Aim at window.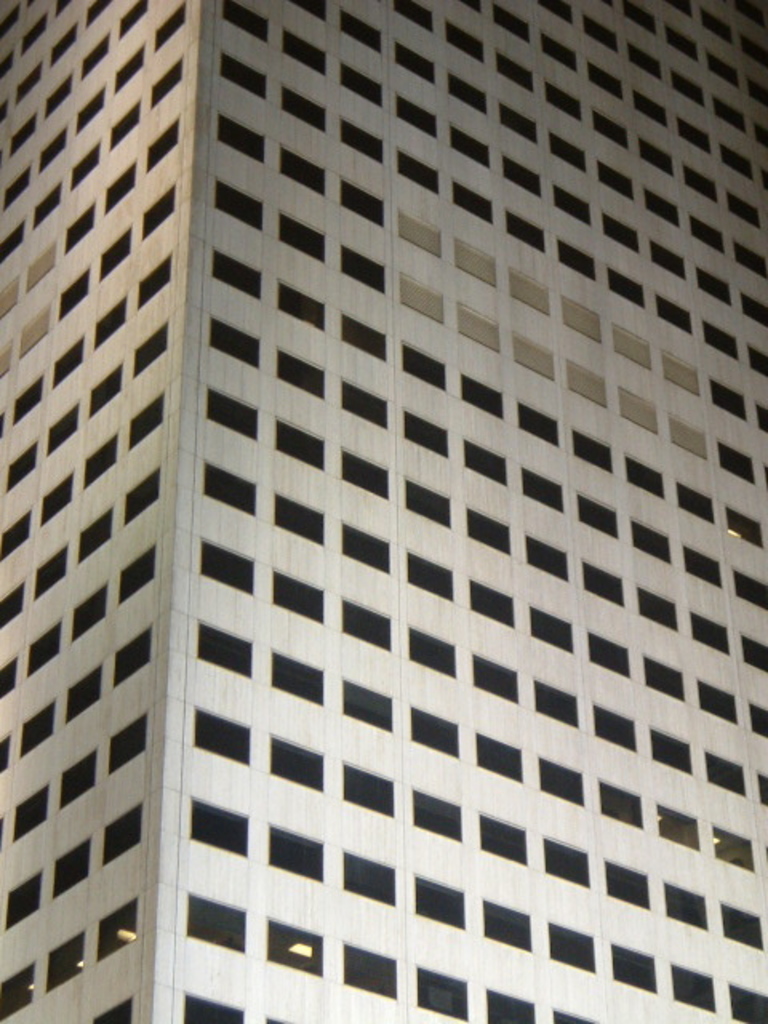
Aimed at box=[515, 331, 555, 379].
